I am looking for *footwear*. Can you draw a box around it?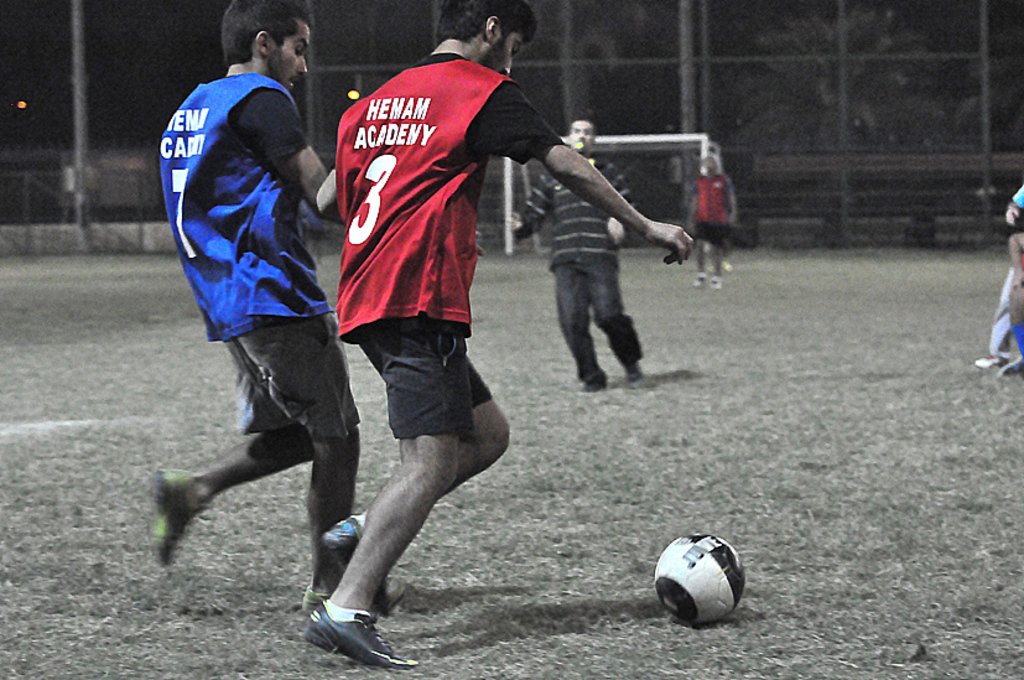
Sure, the bounding box is (149,473,197,564).
